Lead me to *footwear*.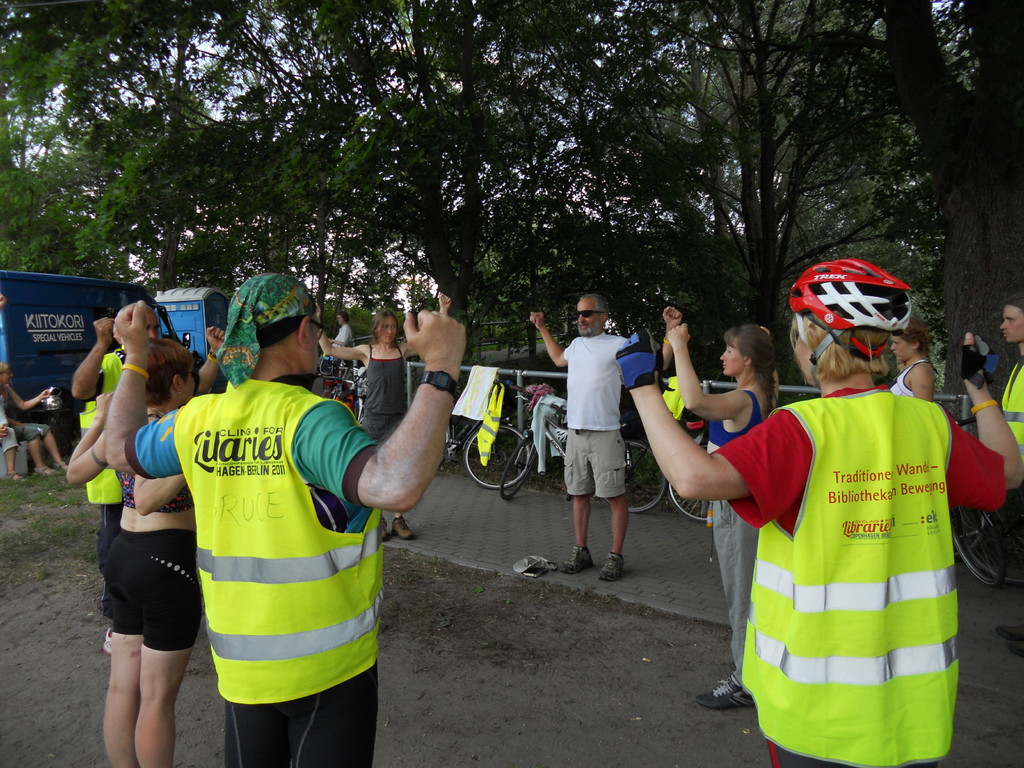
Lead to left=693, top=676, right=751, bottom=703.
